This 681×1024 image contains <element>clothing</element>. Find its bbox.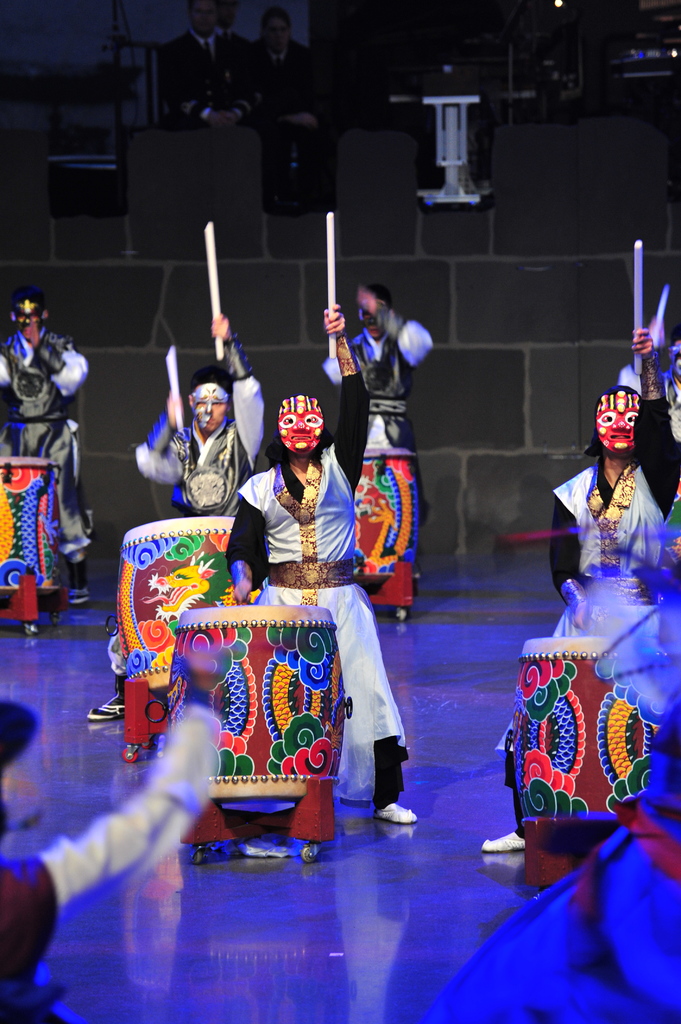
<box>108,336,260,679</box>.
